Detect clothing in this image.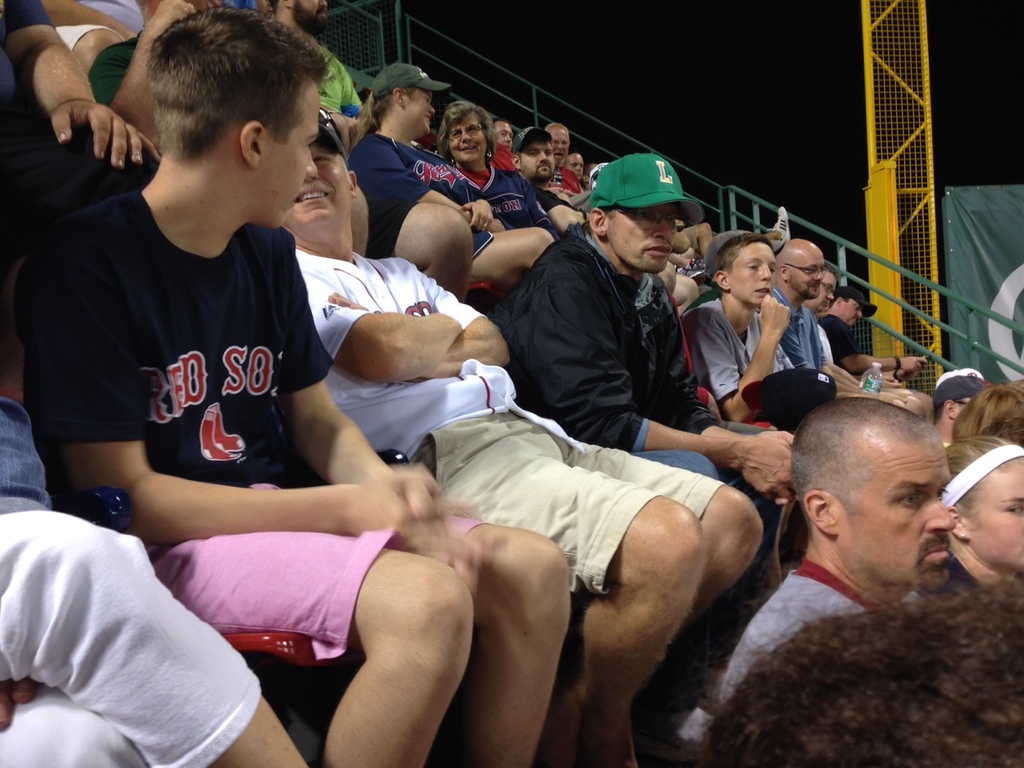
Detection: region(345, 128, 491, 252).
